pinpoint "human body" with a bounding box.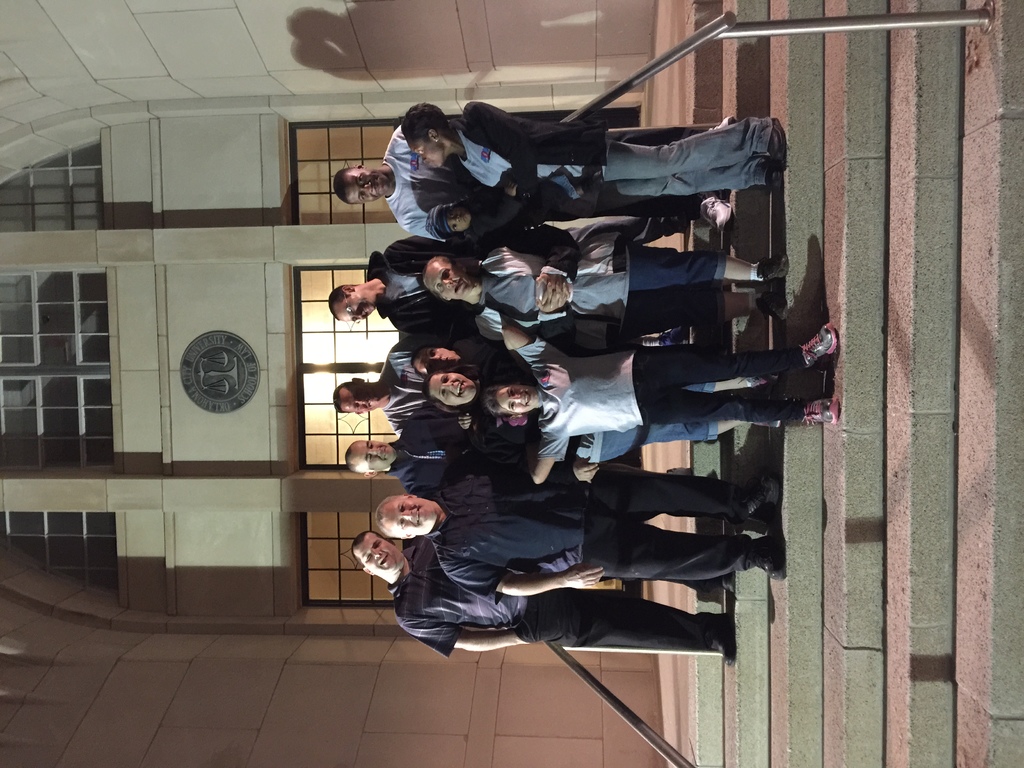
l=358, t=536, r=734, b=653.
